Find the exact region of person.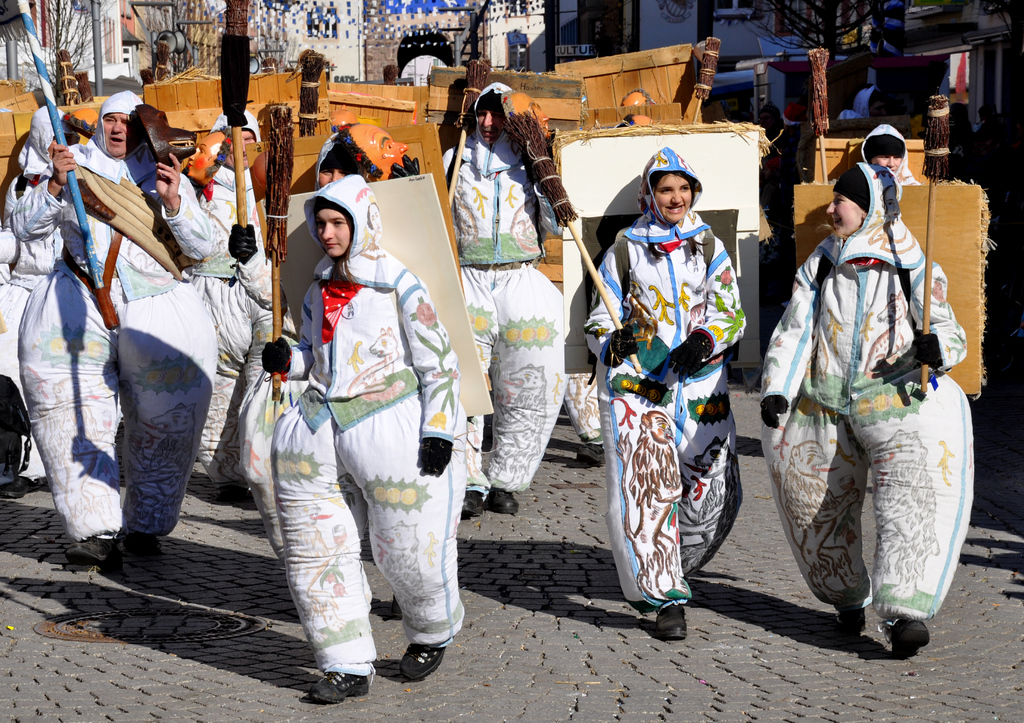
Exact region: crop(342, 122, 410, 183).
